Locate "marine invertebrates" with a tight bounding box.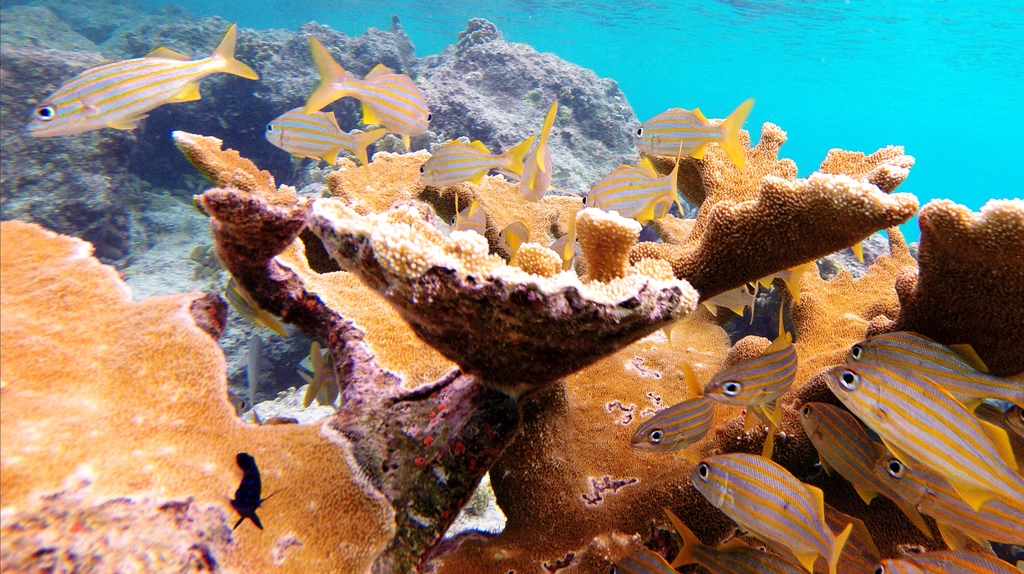
[left=295, top=134, right=694, bottom=423].
